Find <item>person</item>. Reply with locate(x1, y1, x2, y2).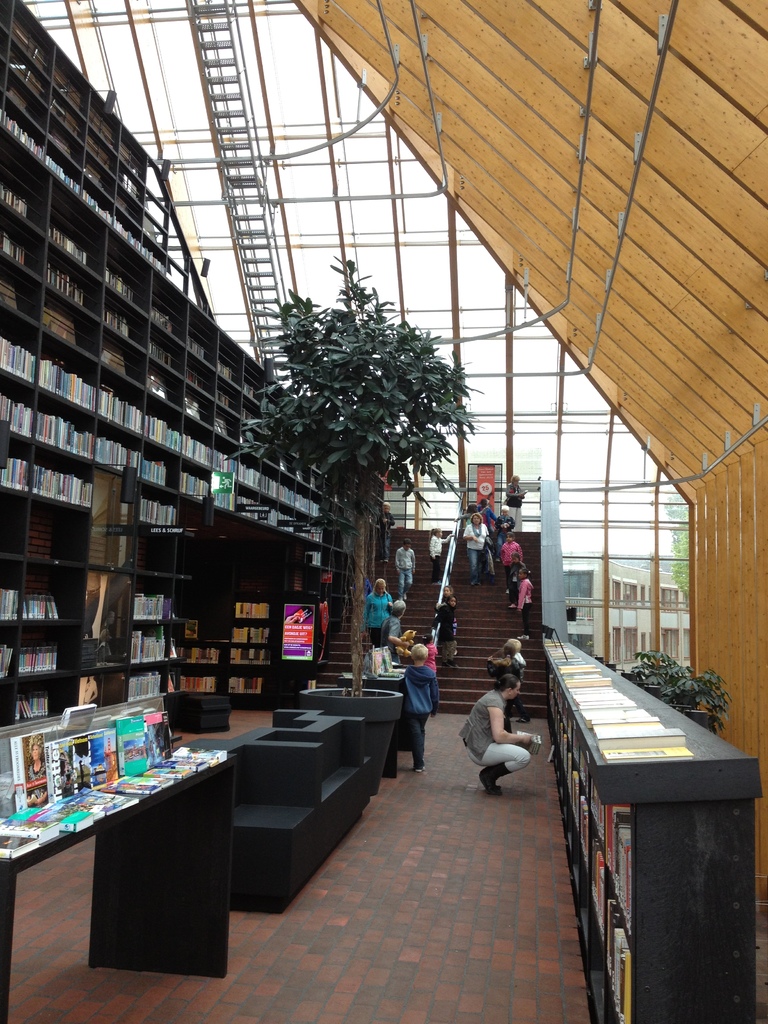
locate(509, 475, 530, 515).
